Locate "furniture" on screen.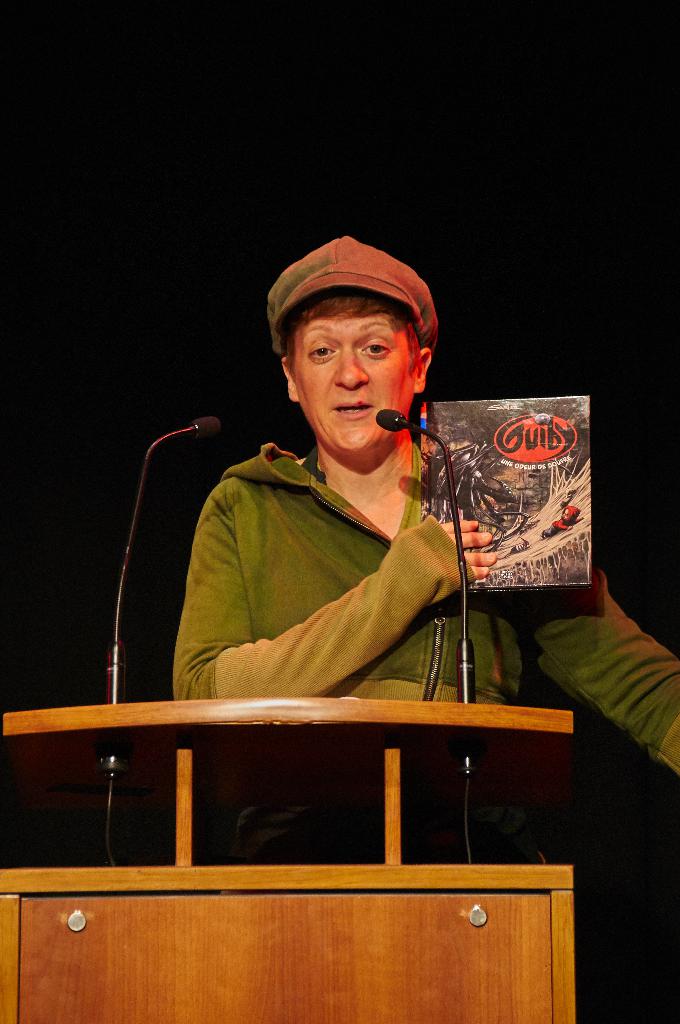
On screen at 0 700 574 1023.
